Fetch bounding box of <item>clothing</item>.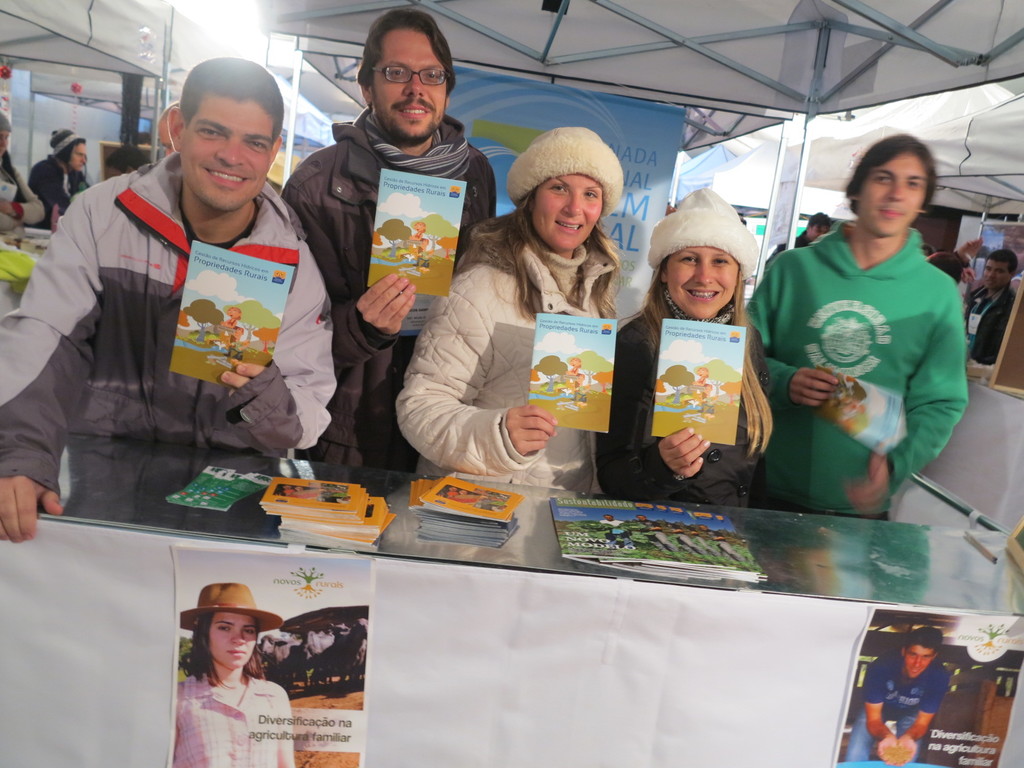
Bbox: locate(28, 157, 90, 220).
